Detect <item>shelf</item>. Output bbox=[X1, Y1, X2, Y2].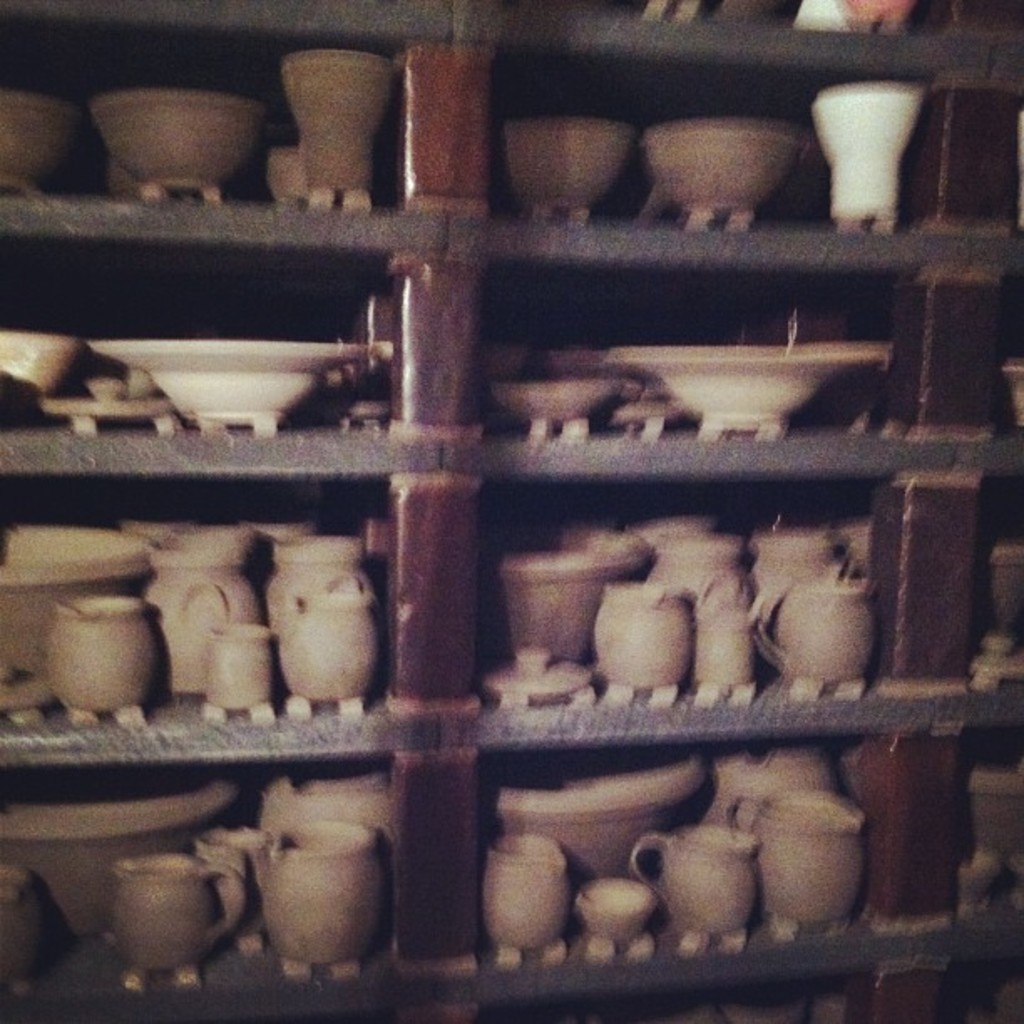
bbox=[468, 0, 965, 239].
